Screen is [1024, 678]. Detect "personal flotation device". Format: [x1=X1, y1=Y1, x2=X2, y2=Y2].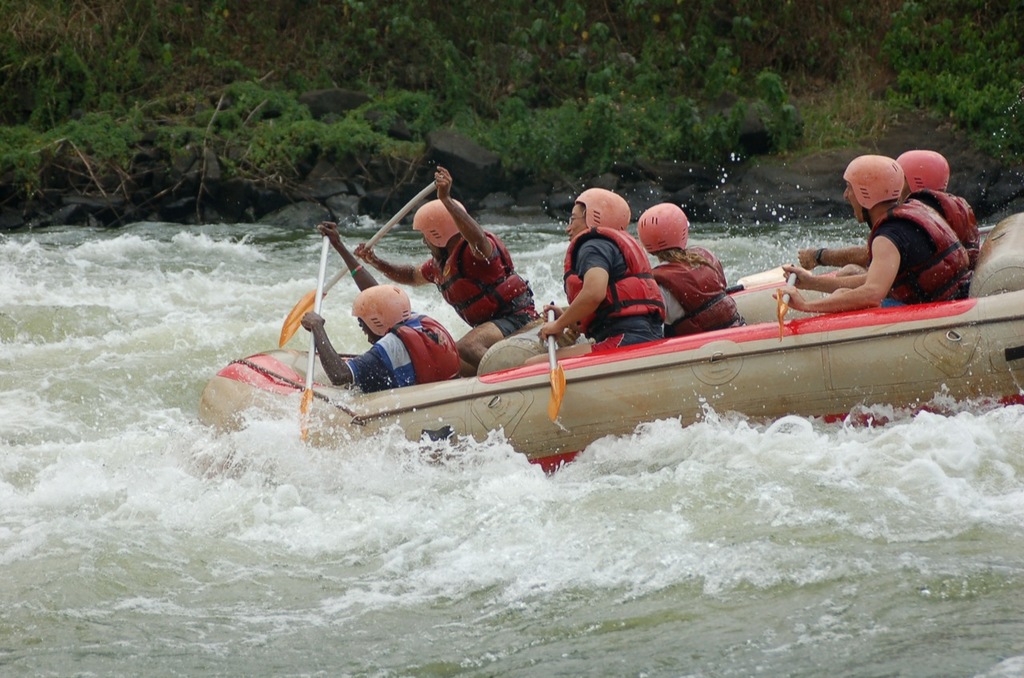
[x1=901, y1=180, x2=982, y2=263].
